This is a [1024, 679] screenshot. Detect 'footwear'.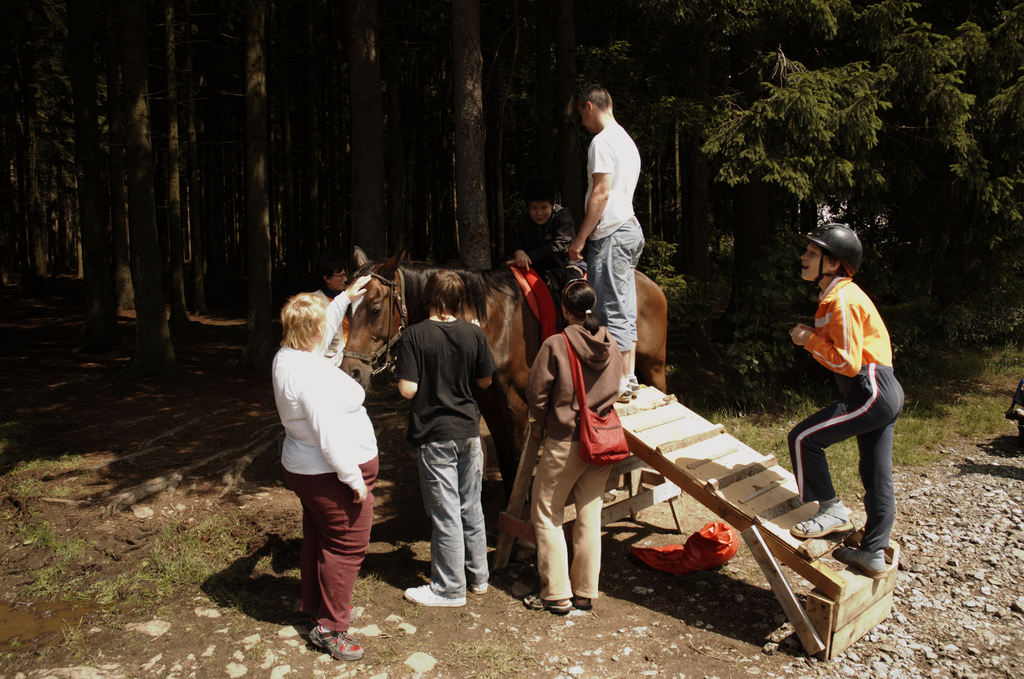
bbox=(614, 373, 633, 406).
